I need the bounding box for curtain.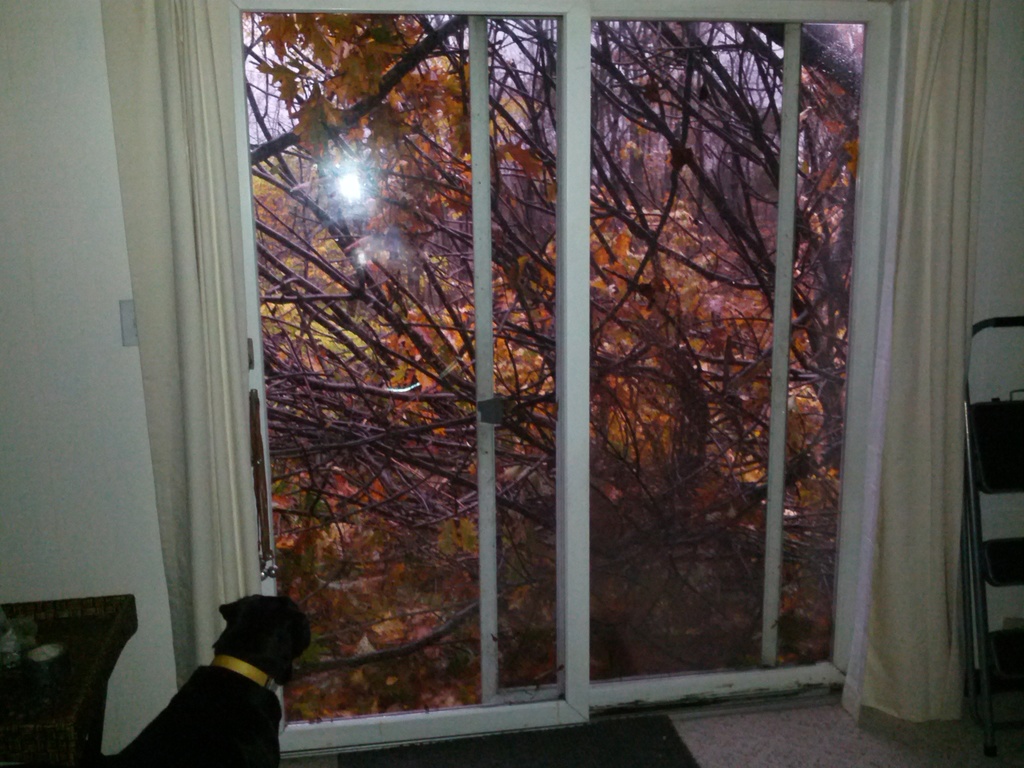
Here it is: {"x1": 40, "y1": 6, "x2": 253, "y2": 689}.
